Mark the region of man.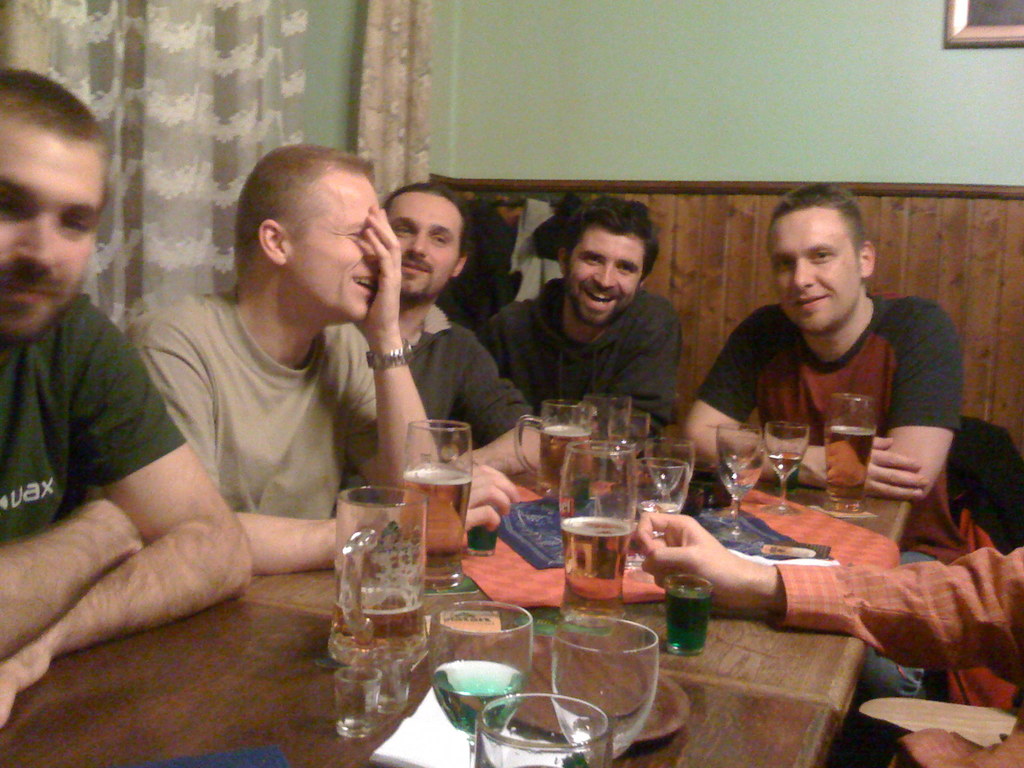
Region: left=122, top=141, right=444, bottom=570.
